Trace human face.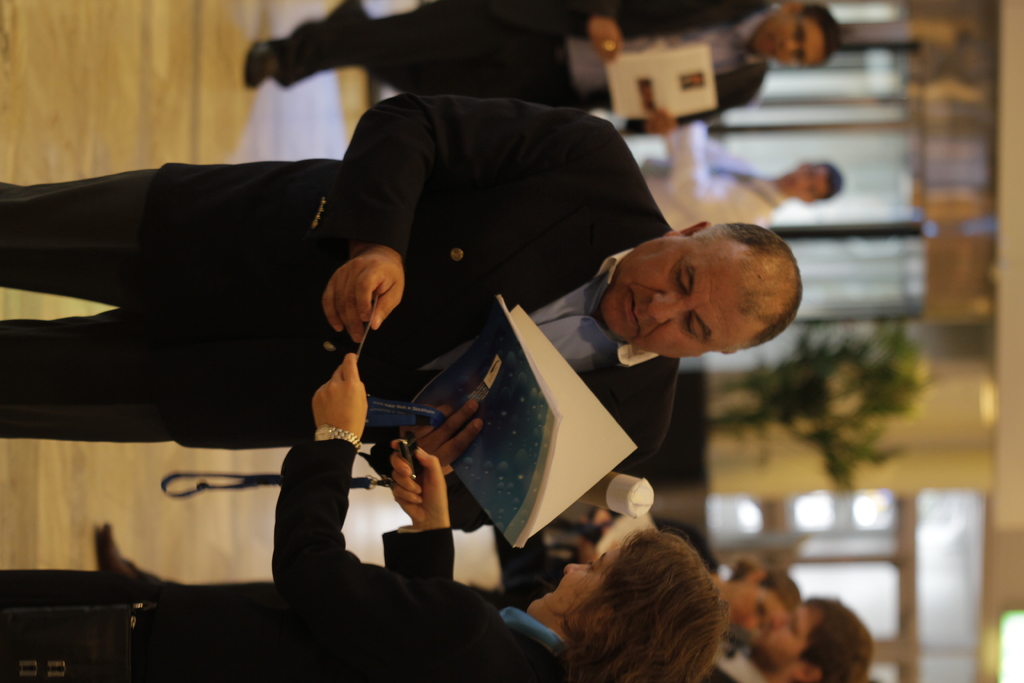
Traced to left=721, top=584, right=774, bottom=620.
